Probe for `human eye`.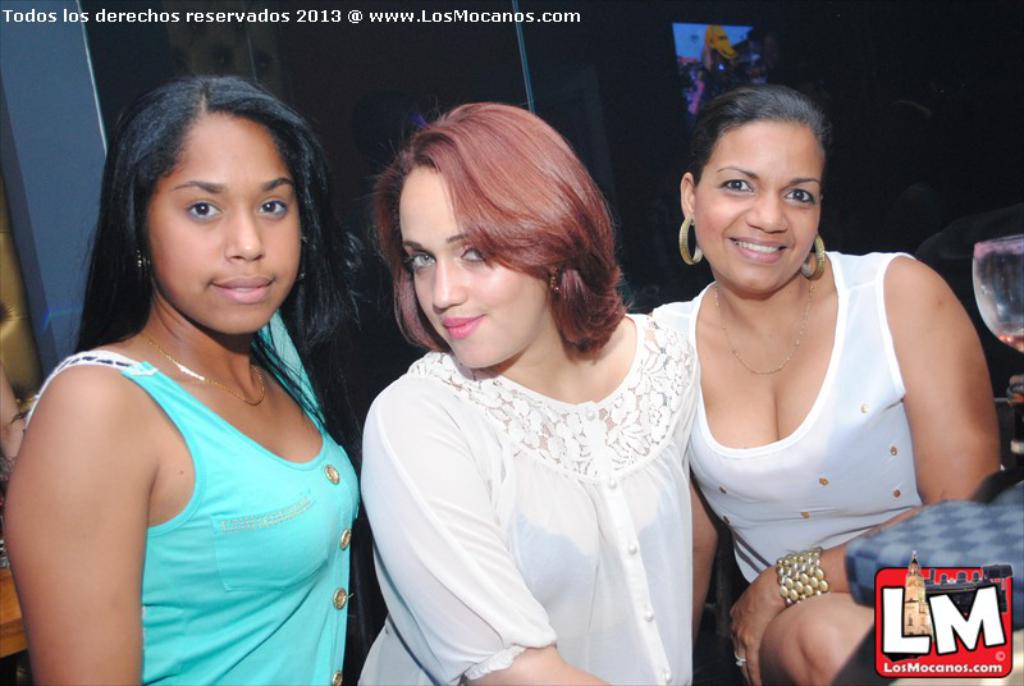
Probe result: bbox(252, 196, 296, 224).
